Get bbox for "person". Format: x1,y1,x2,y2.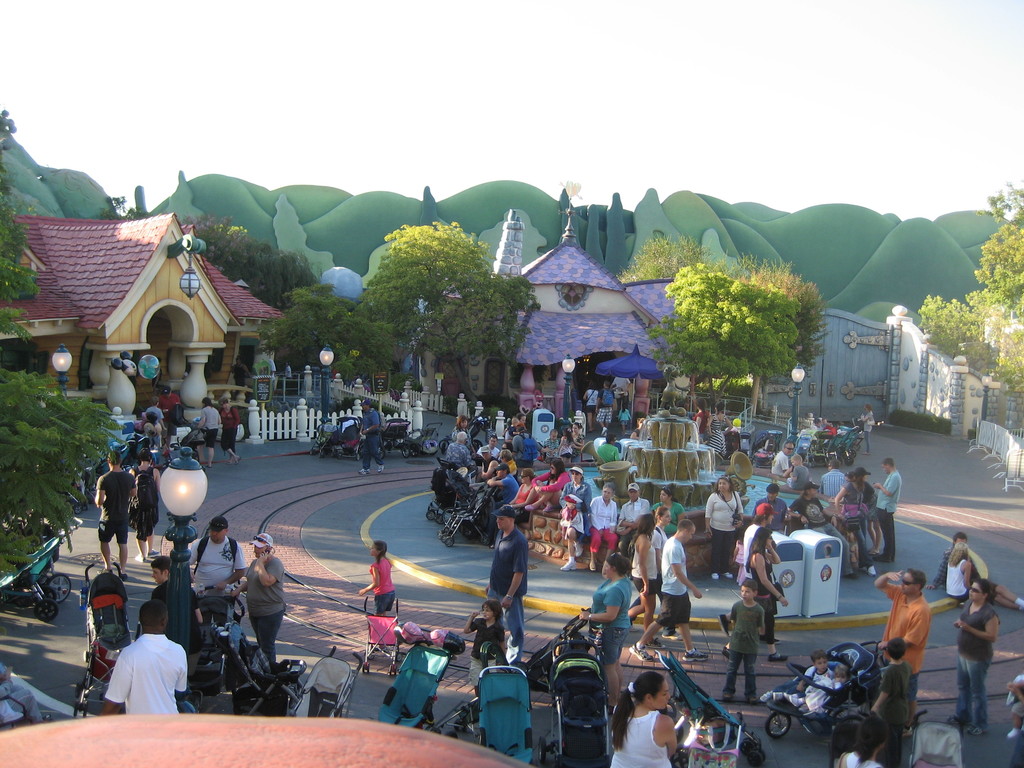
555,426,580,463.
